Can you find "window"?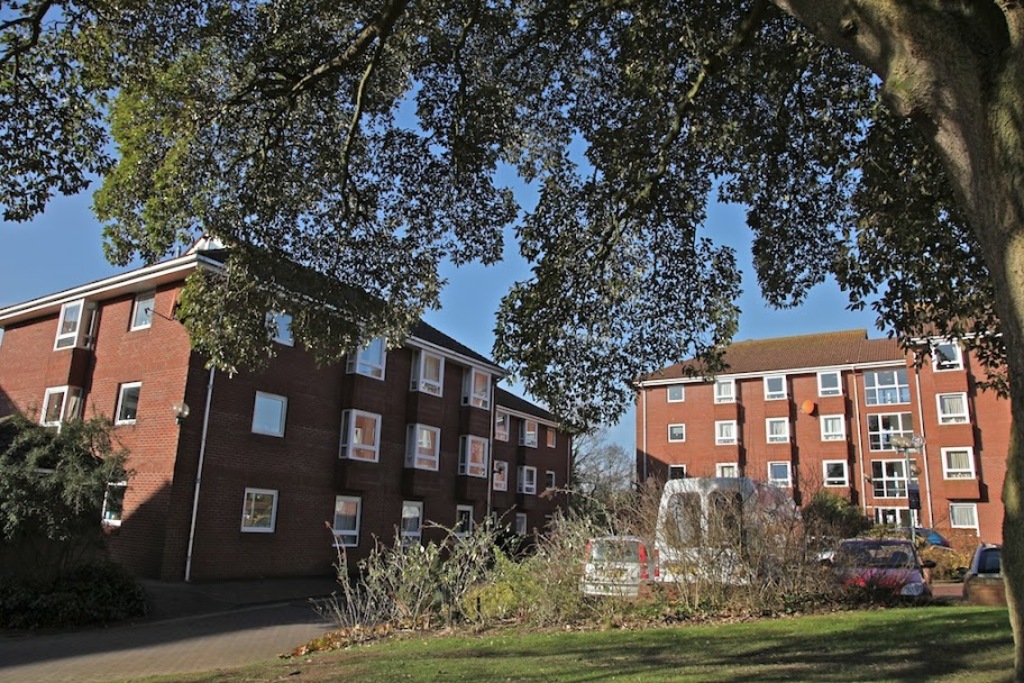
Yes, bounding box: [x1=347, y1=315, x2=388, y2=379].
